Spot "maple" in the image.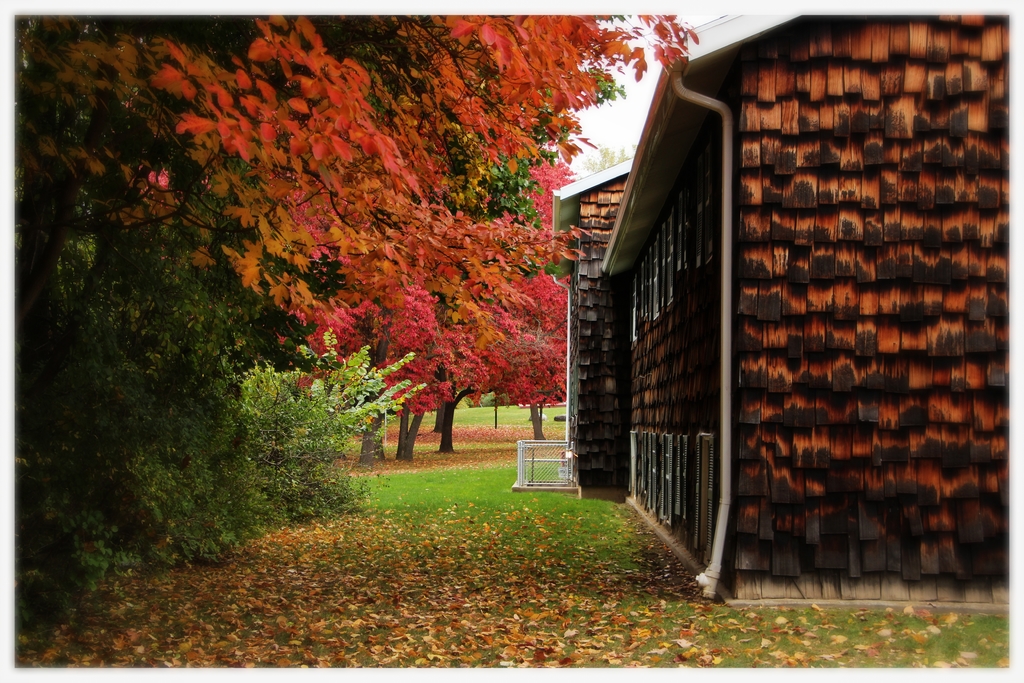
"maple" found at crop(9, 10, 1005, 666).
